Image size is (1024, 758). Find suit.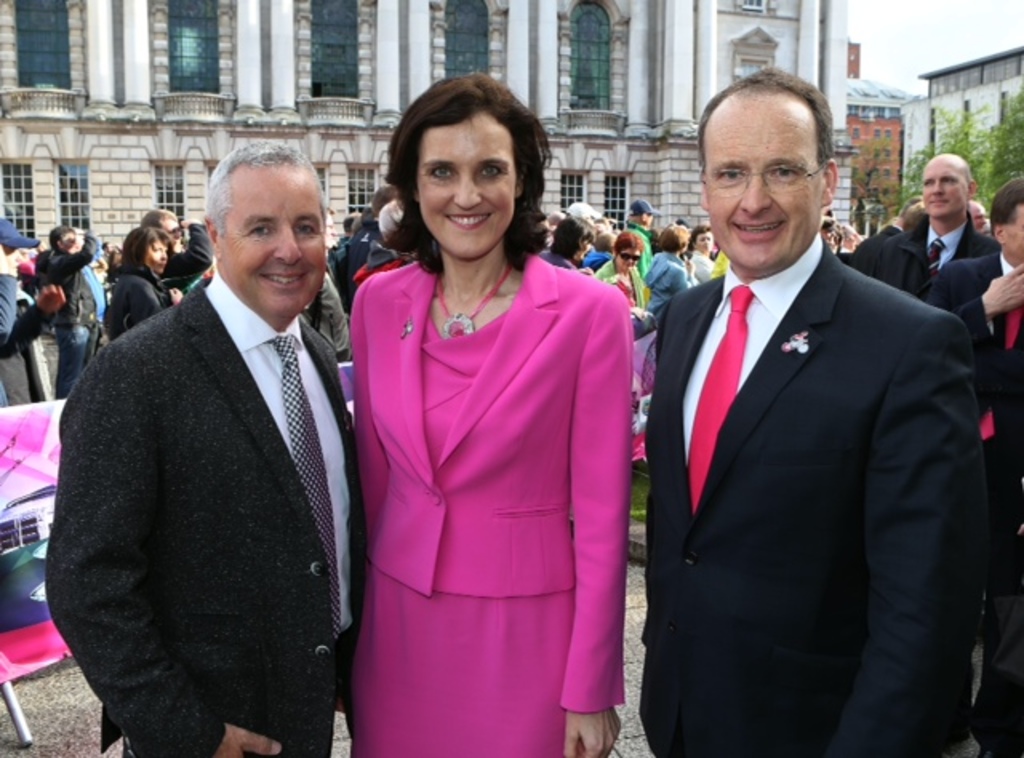
(851, 211, 1002, 297).
